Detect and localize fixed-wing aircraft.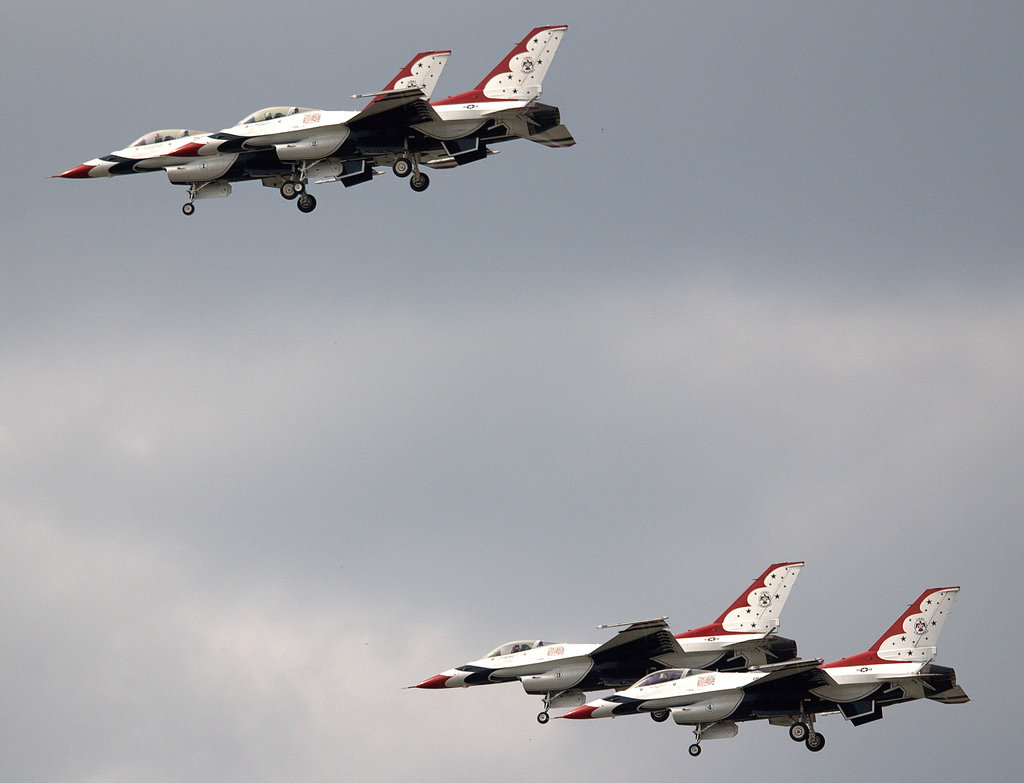
Localized at x1=404, y1=565, x2=808, y2=725.
